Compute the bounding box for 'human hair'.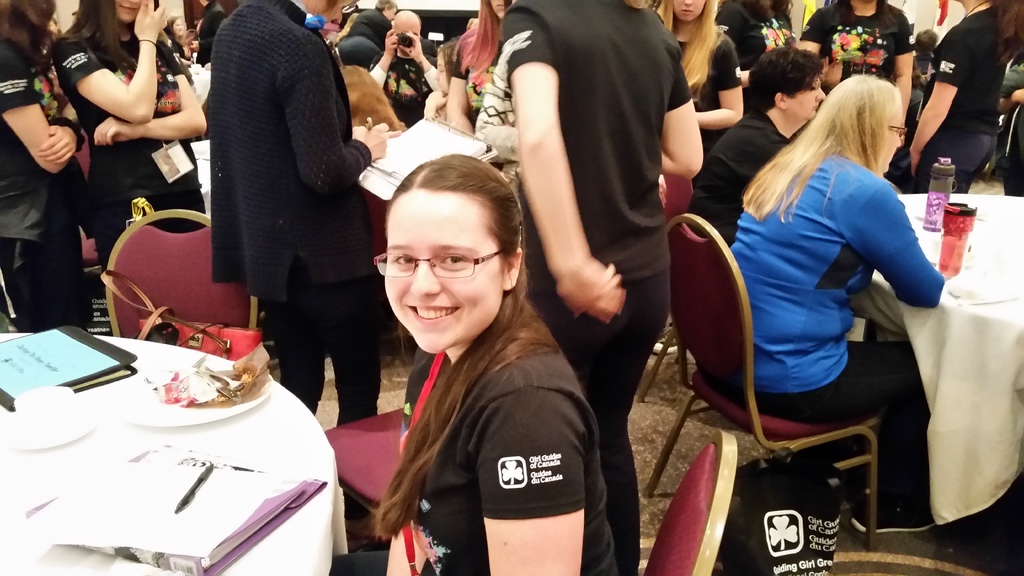
box=[744, 72, 900, 225].
